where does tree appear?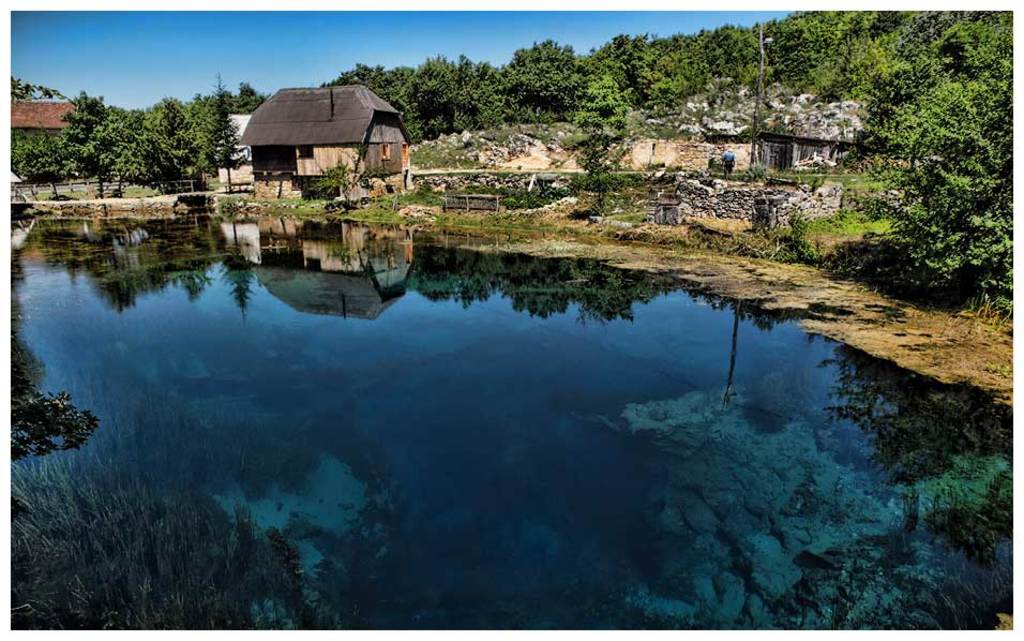
Appears at BBox(334, 60, 416, 143).
